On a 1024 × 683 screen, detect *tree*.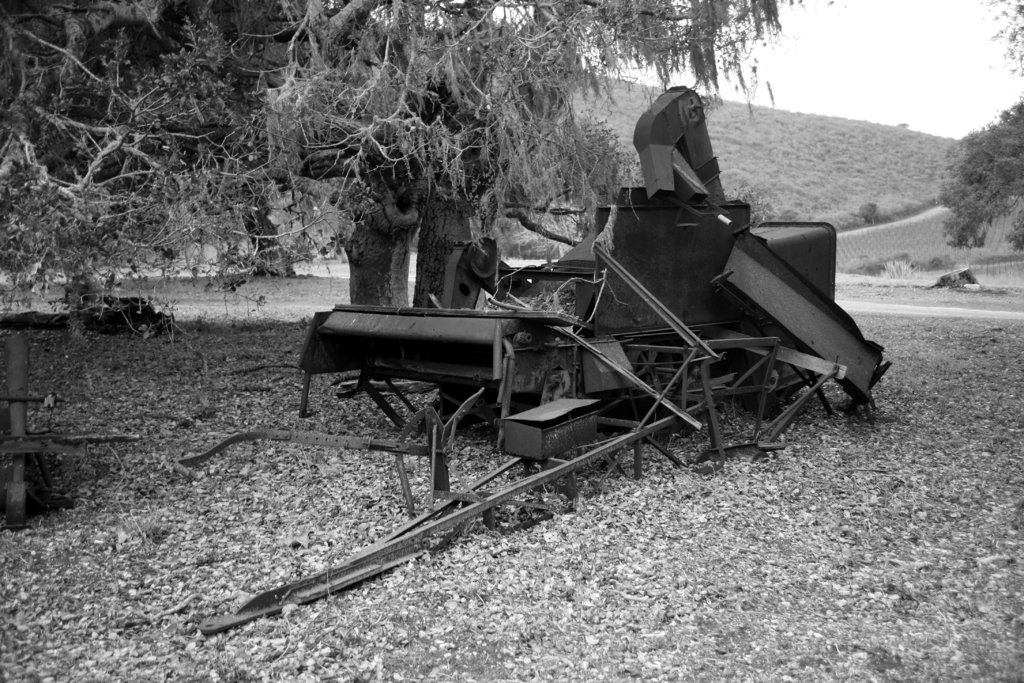
532/108/647/260.
